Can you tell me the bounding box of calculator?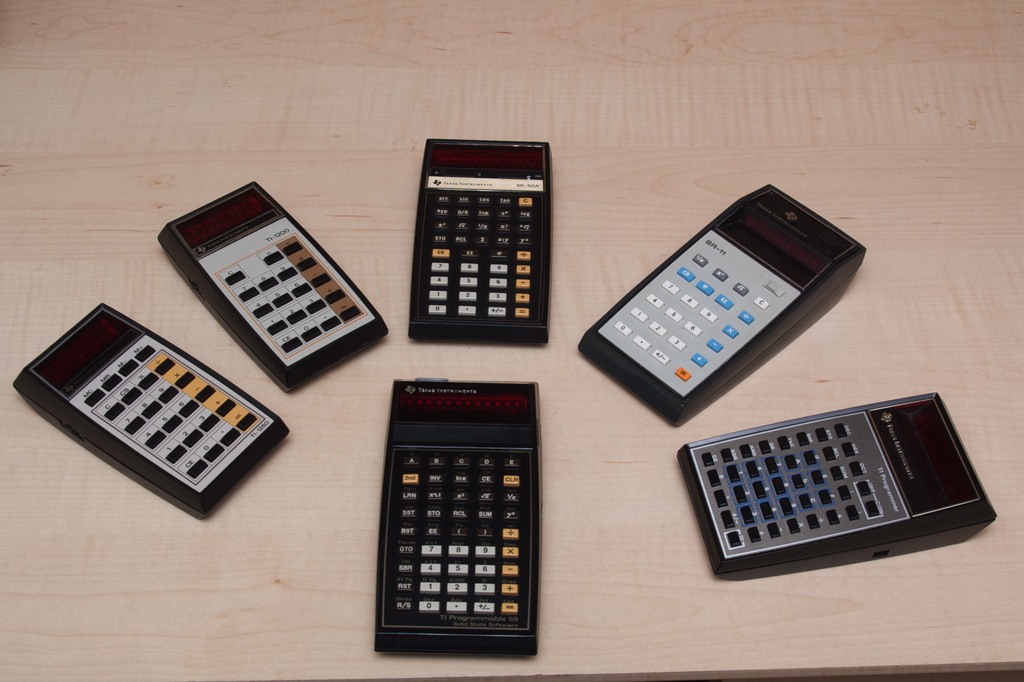
region(577, 185, 870, 429).
